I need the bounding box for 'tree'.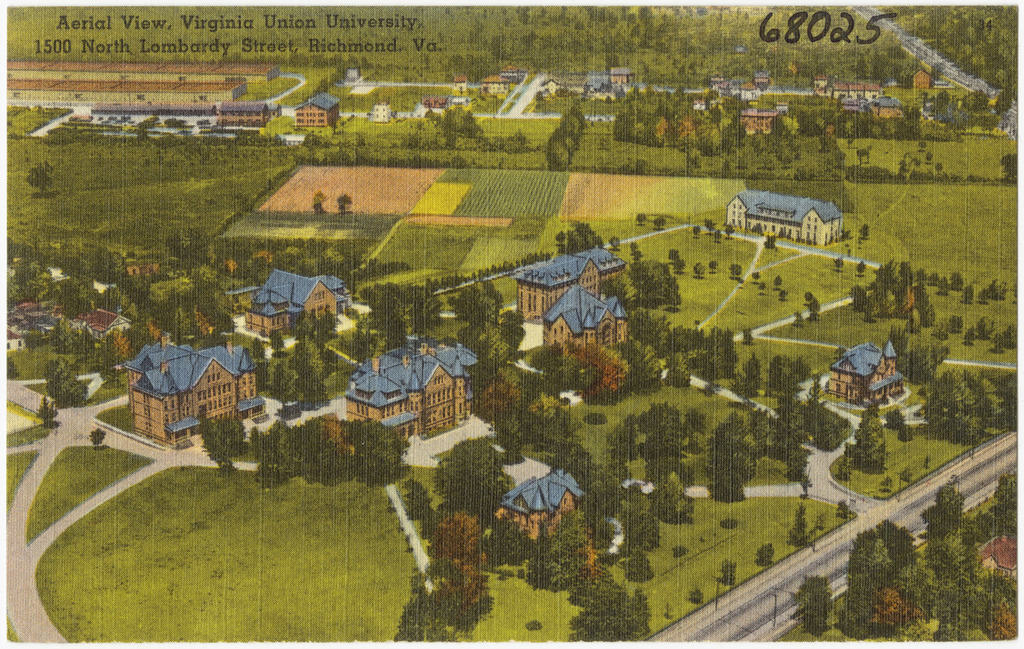
Here it is: Rect(425, 509, 498, 631).
